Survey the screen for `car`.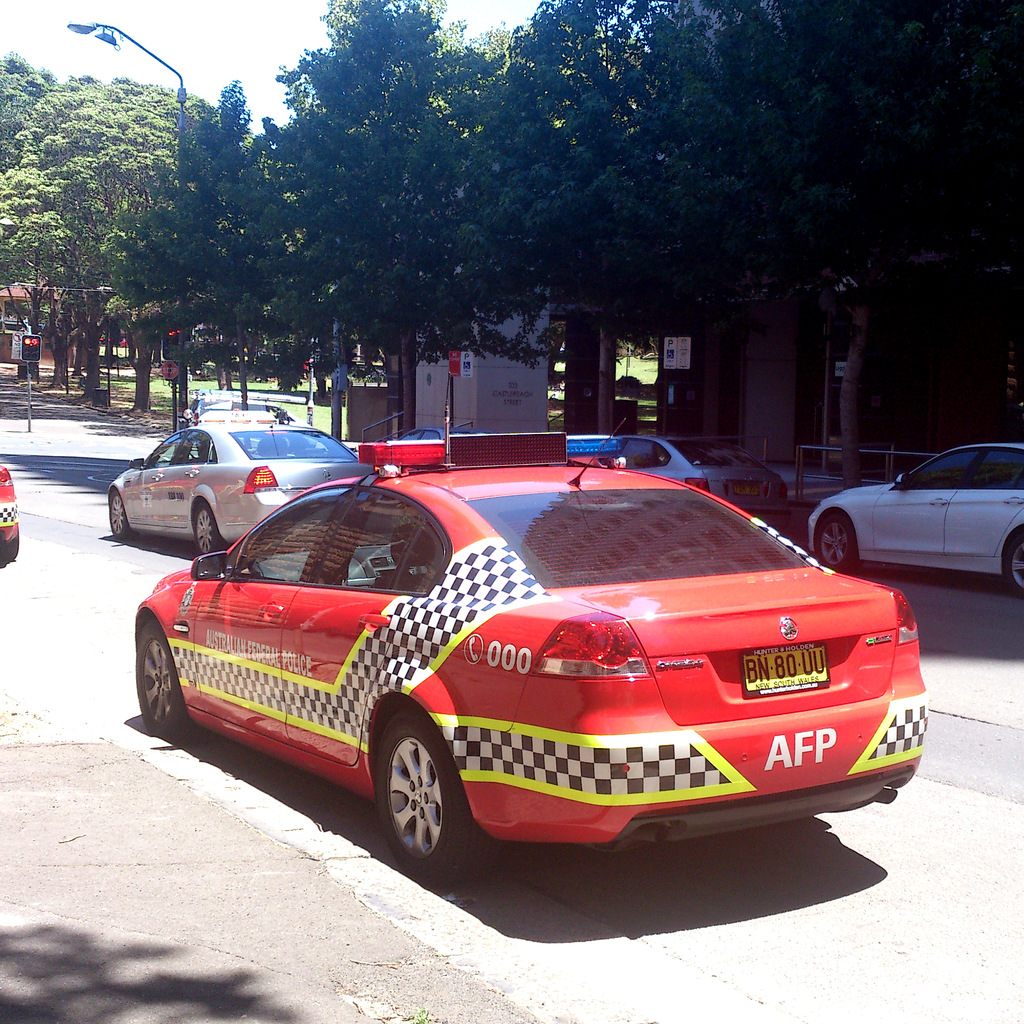
Survey found: box=[0, 461, 18, 567].
